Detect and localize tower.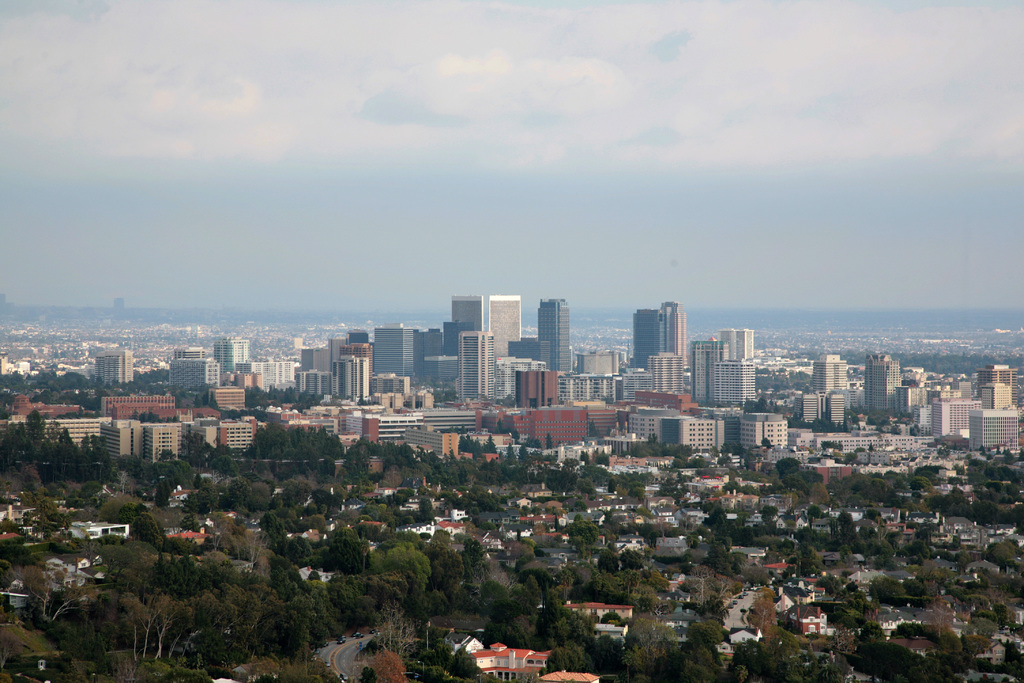
Localized at 303:347:324:370.
